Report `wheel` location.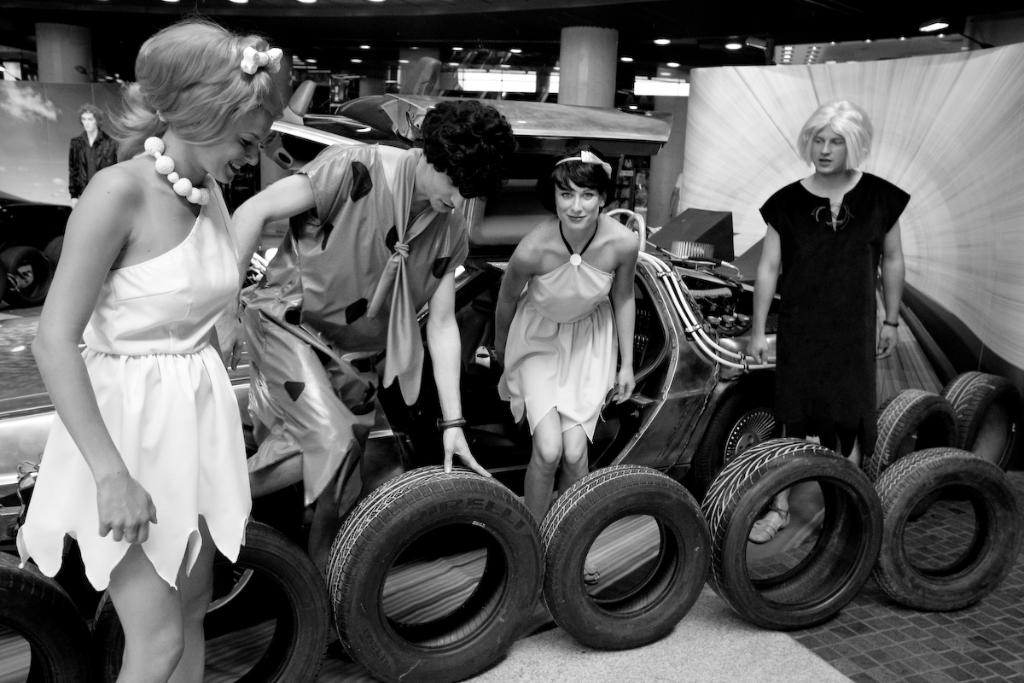
Report: (x1=88, y1=516, x2=333, y2=682).
